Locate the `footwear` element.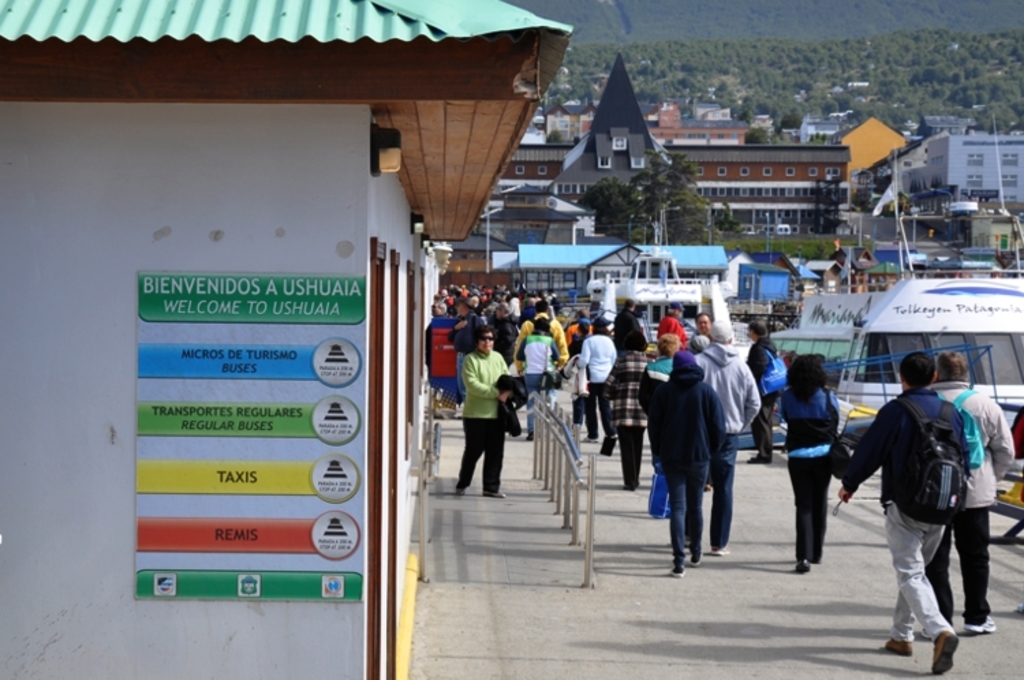
Element bbox: Rect(713, 548, 730, 553).
